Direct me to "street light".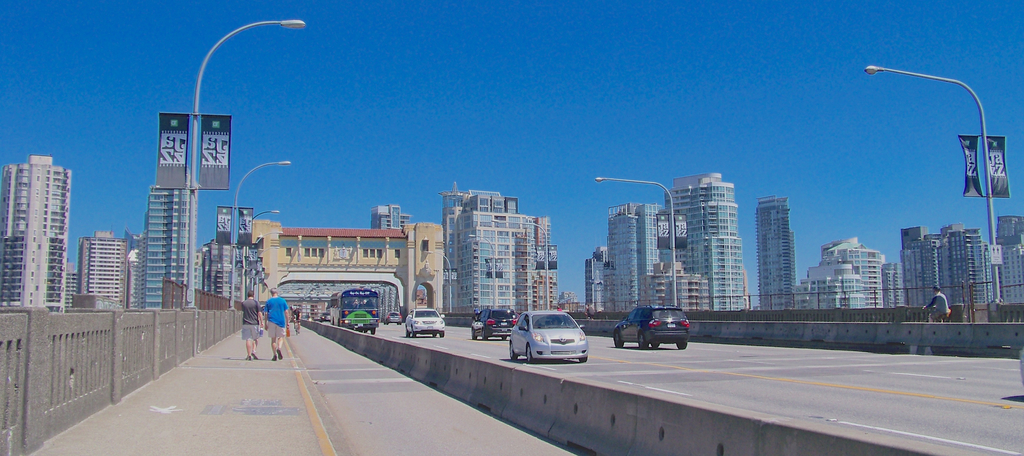
Direction: 232,152,292,309.
